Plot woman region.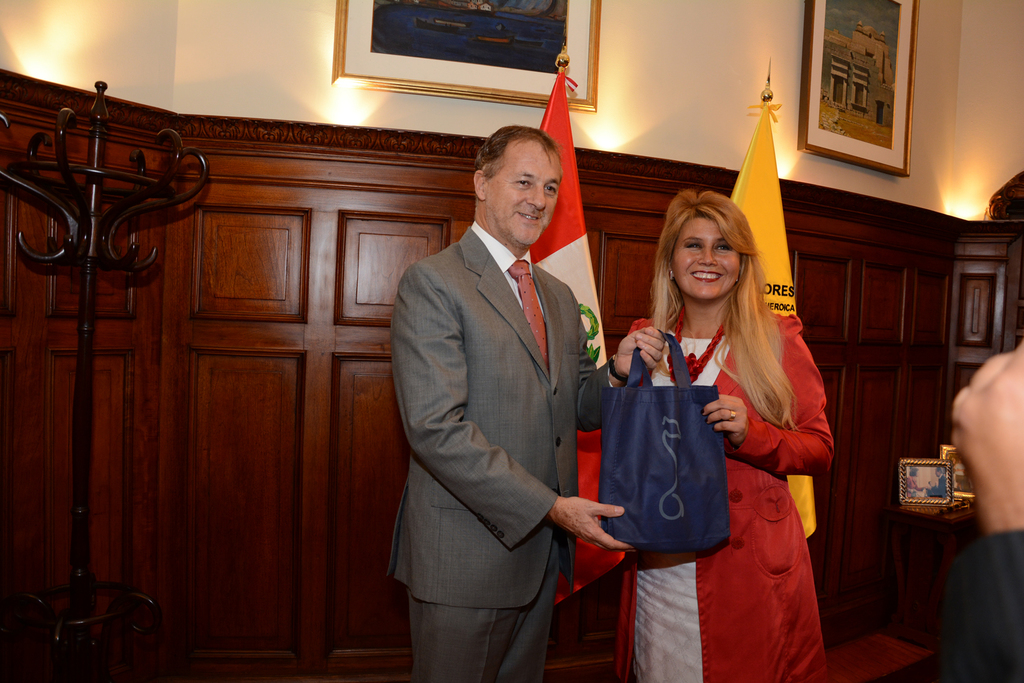
Plotted at {"left": 604, "top": 184, "right": 845, "bottom": 682}.
